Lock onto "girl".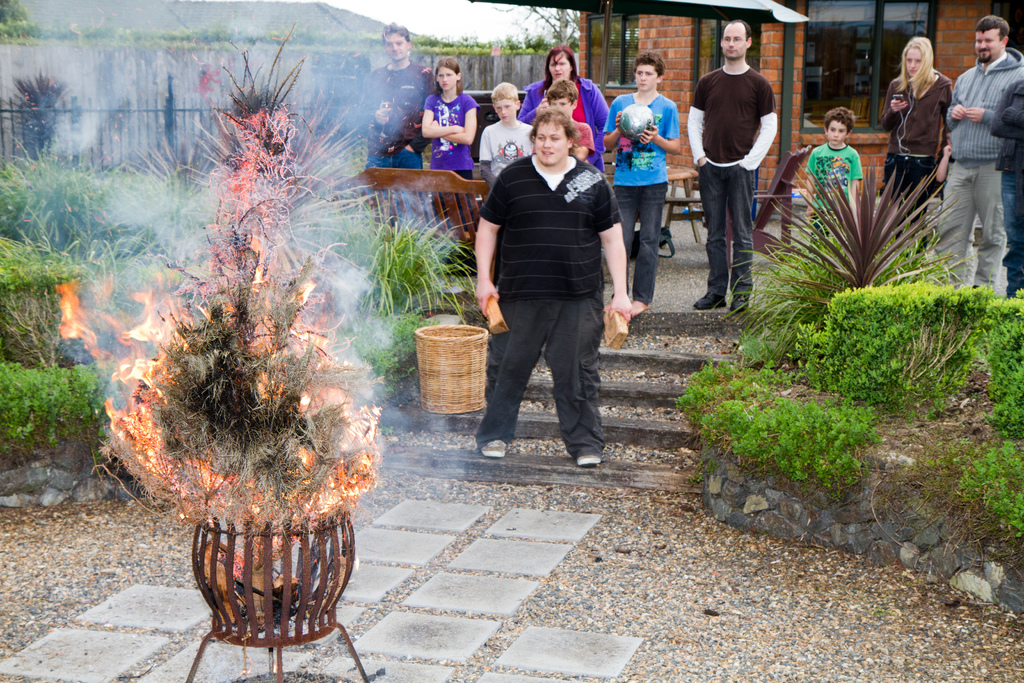
Locked: {"x1": 891, "y1": 40, "x2": 951, "y2": 199}.
